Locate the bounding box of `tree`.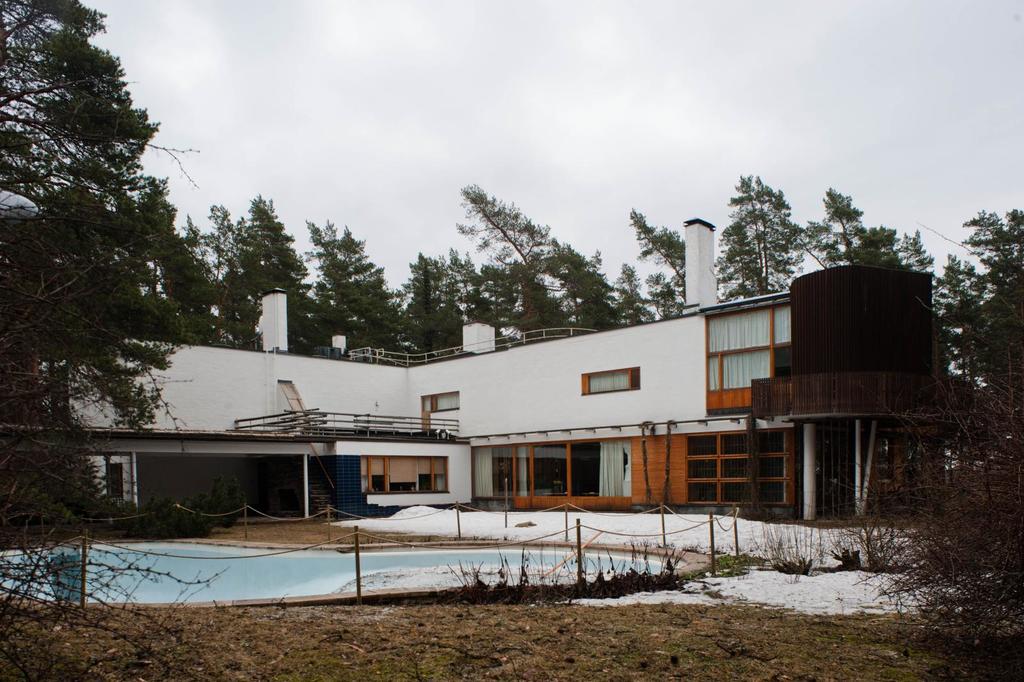
Bounding box: <region>801, 184, 936, 272</region>.
